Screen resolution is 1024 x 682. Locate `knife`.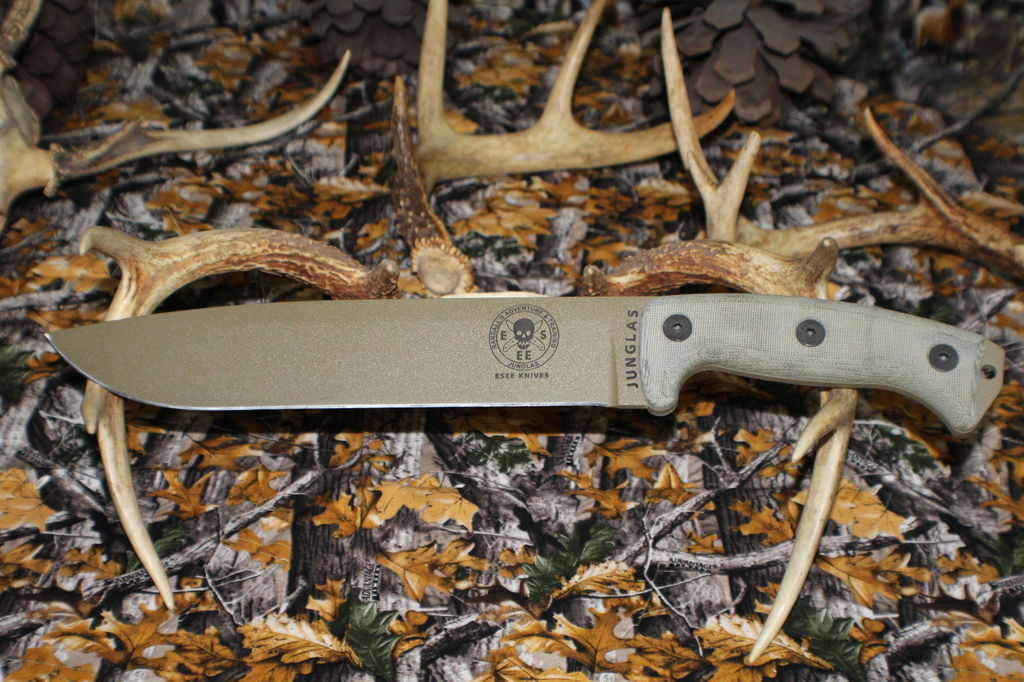
42:289:1007:440.
